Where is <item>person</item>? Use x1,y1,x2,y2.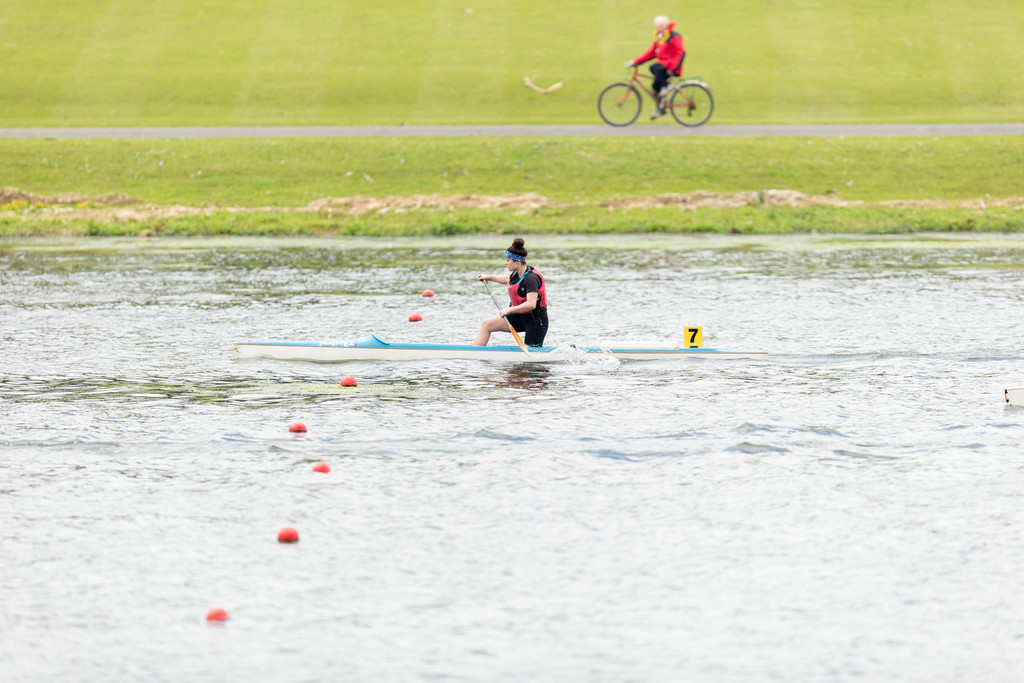
625,15,683,122.
